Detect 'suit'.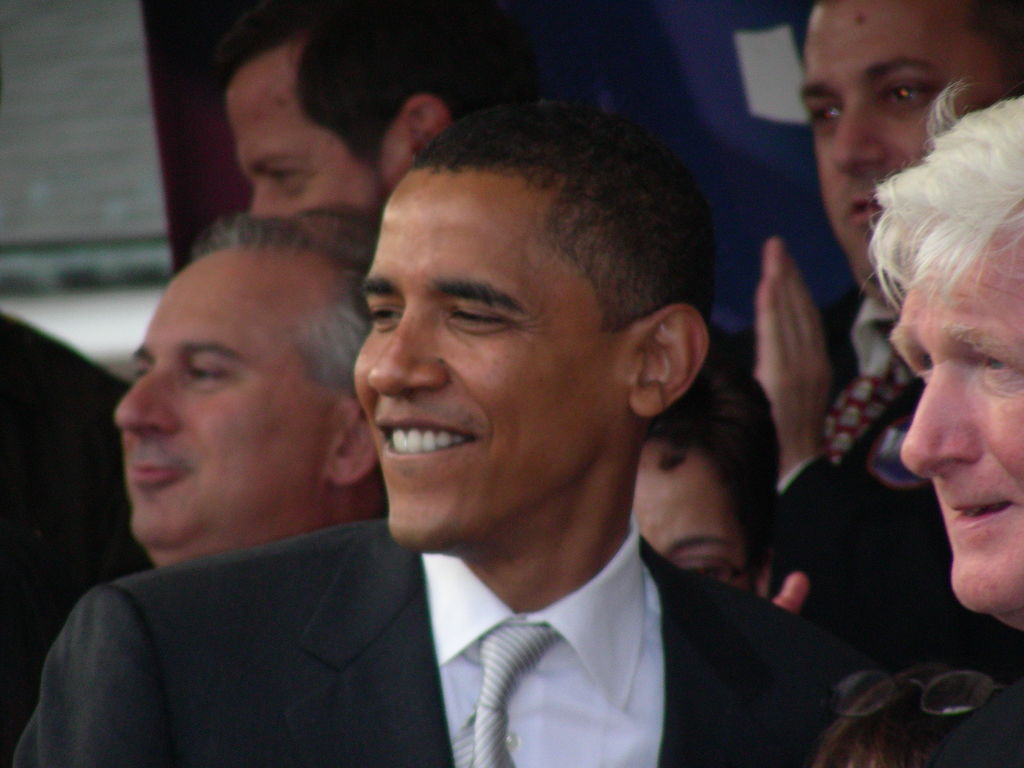
Detected at region(721, 282, 1023, 666).
